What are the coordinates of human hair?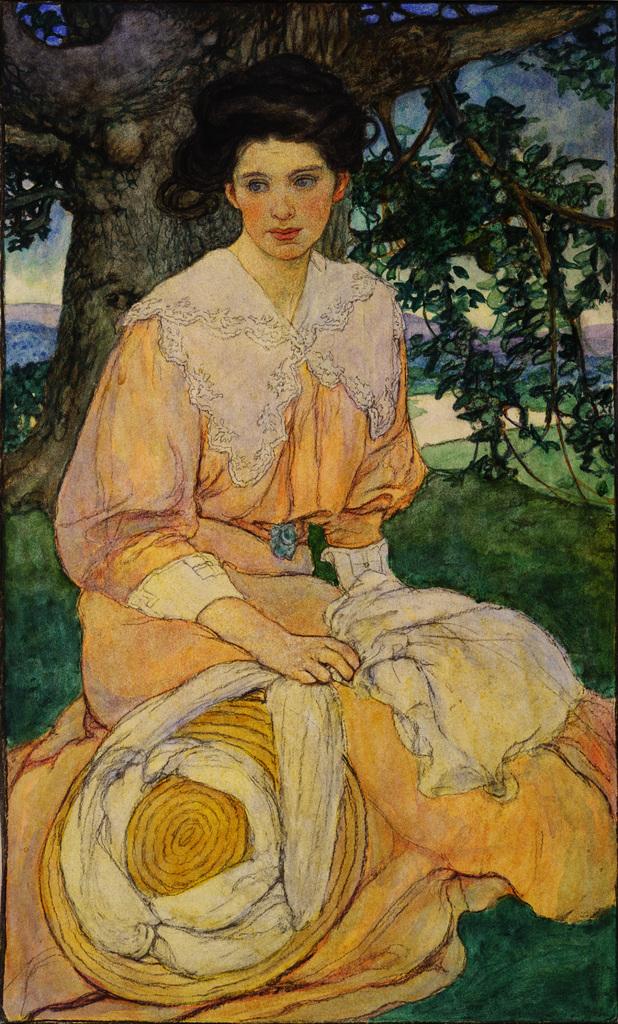
region(173, 75, 355, 231).
